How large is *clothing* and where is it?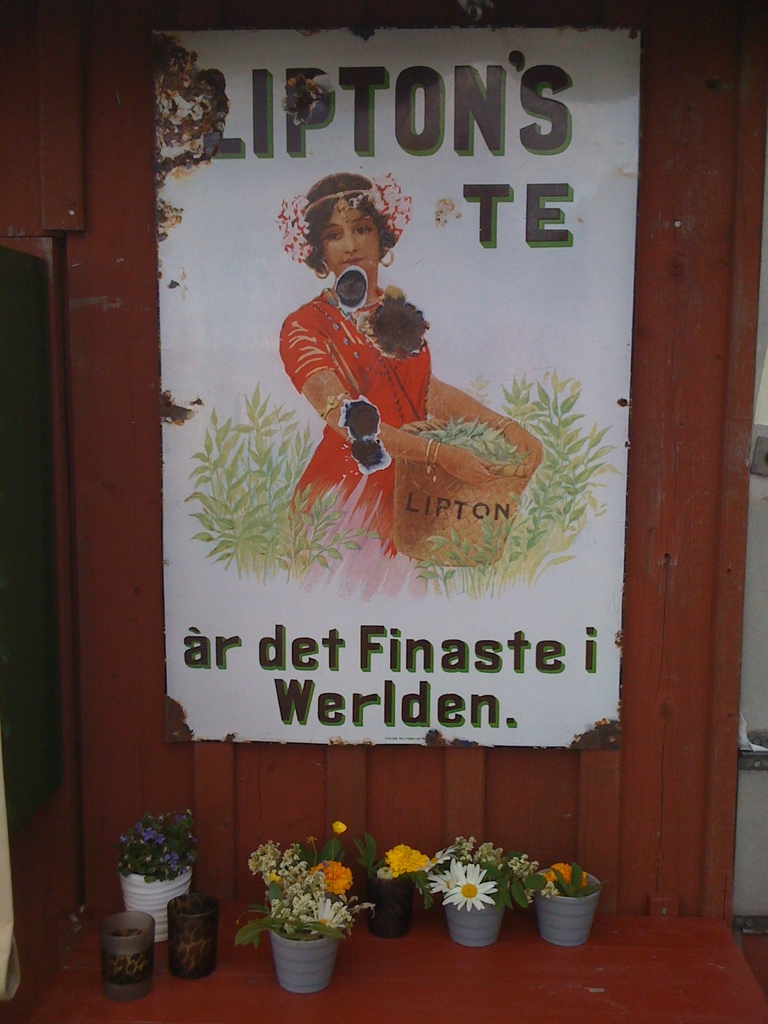
Bounding box: [left=277, top=252, right=465, bottom=490].
